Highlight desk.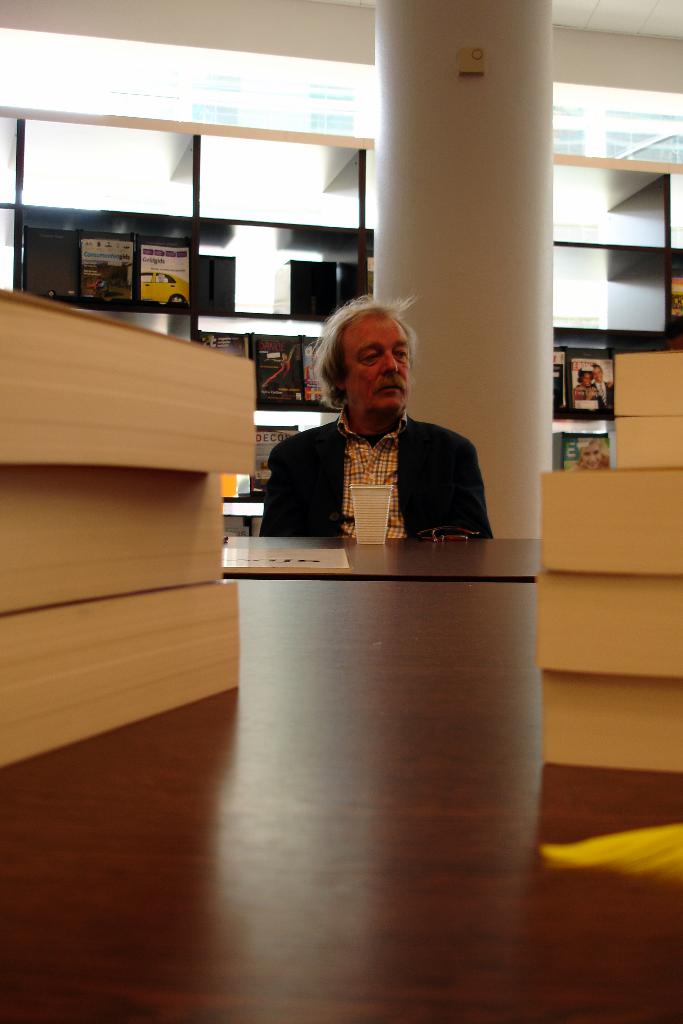
Highlighted region: 0/535/682/1023.
